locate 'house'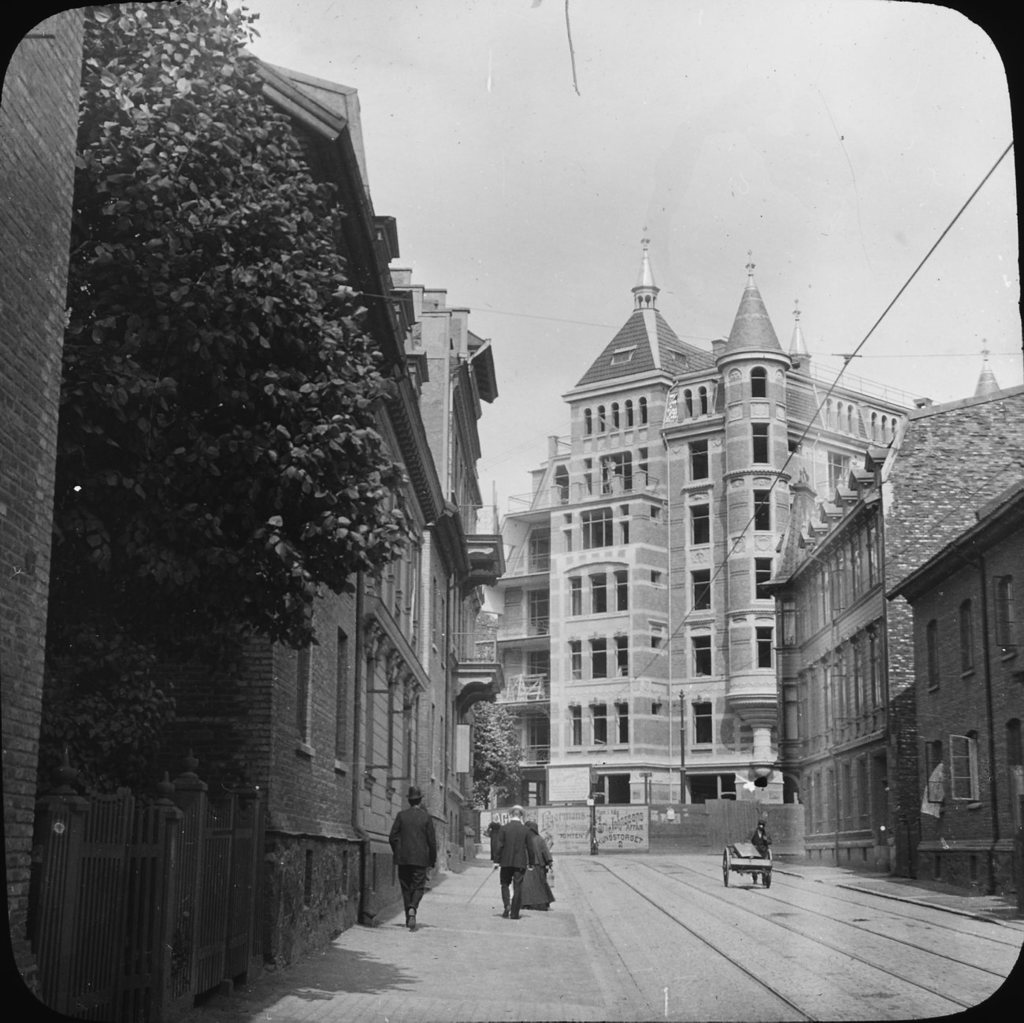
l=481, t=235, r=908, b=852
